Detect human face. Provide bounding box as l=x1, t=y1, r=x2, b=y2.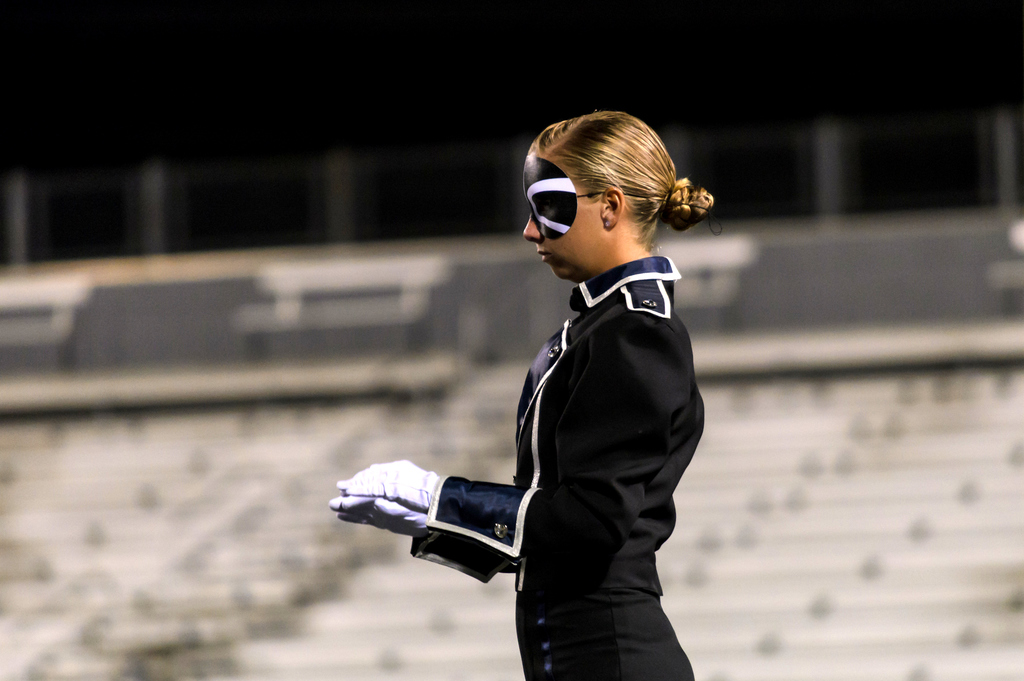
l=520, t=169, r=604, b=278.
